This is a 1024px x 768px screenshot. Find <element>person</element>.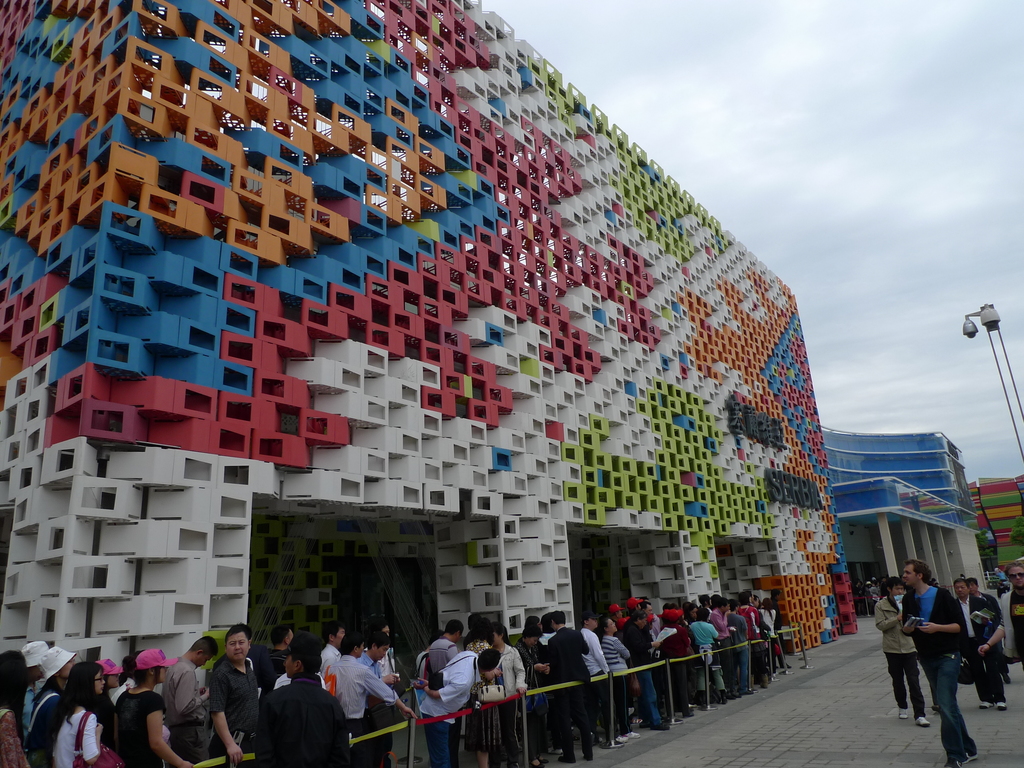
Bounding box: (left=878, top=579, right=932, bottom=730).
